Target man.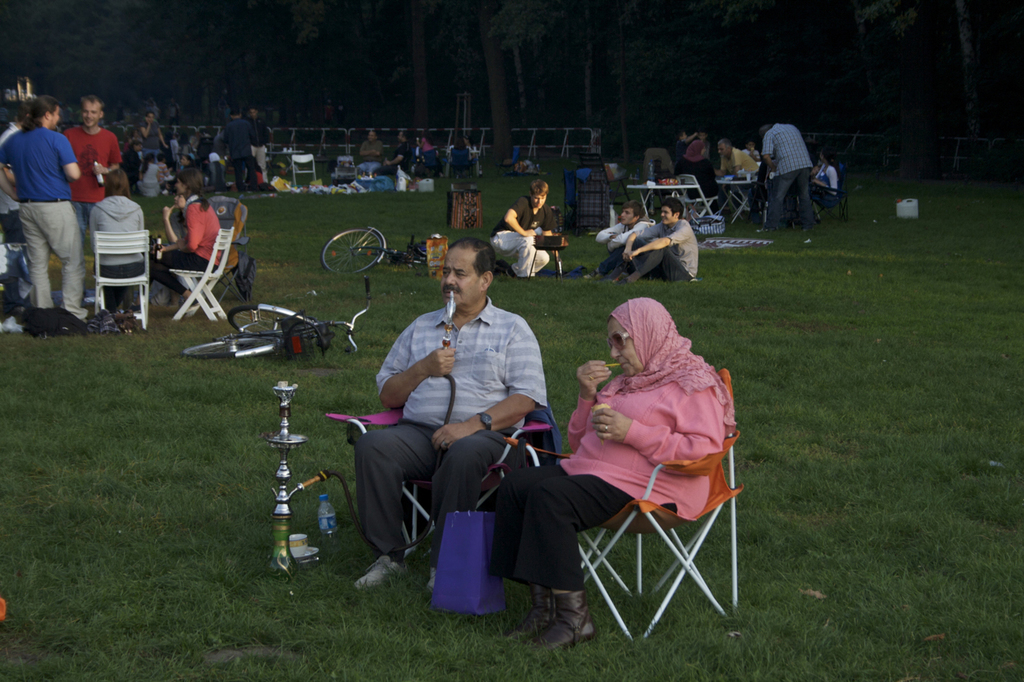
Target region: box(356, 129, 382, 177).
